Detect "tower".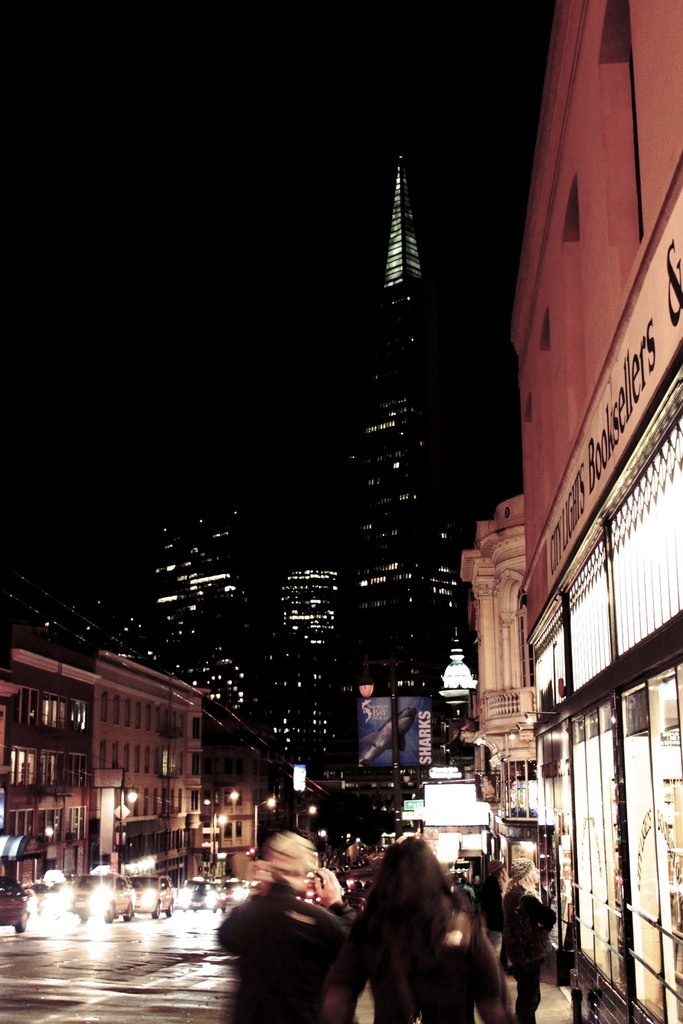
Detected at region(263, 568, 338, 774).
